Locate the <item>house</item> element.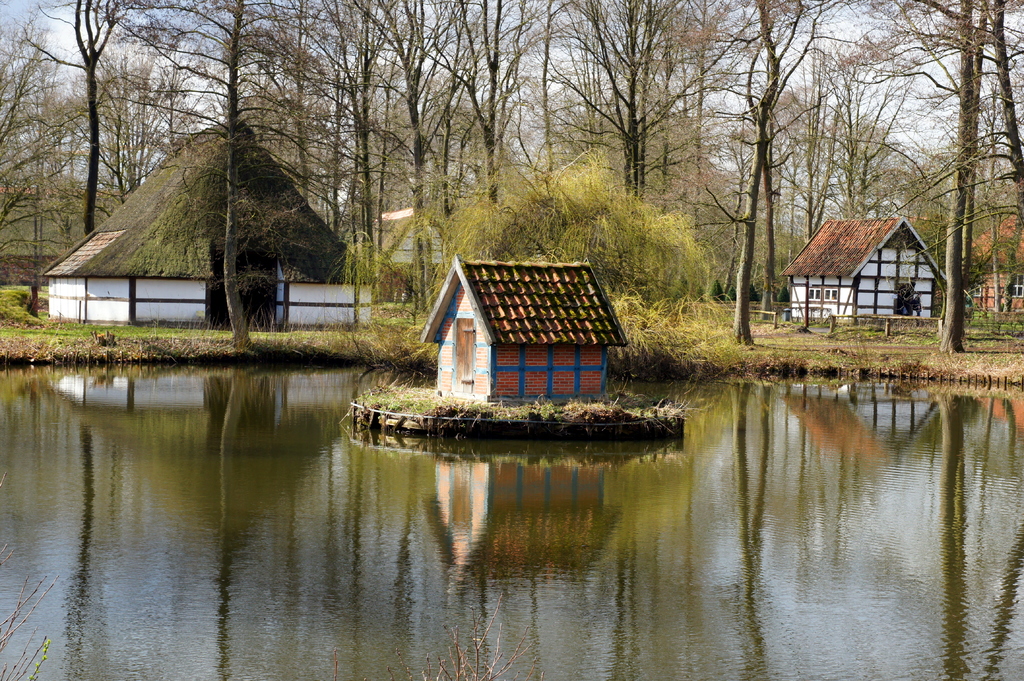
Element bbox: (40,118,378,331).
